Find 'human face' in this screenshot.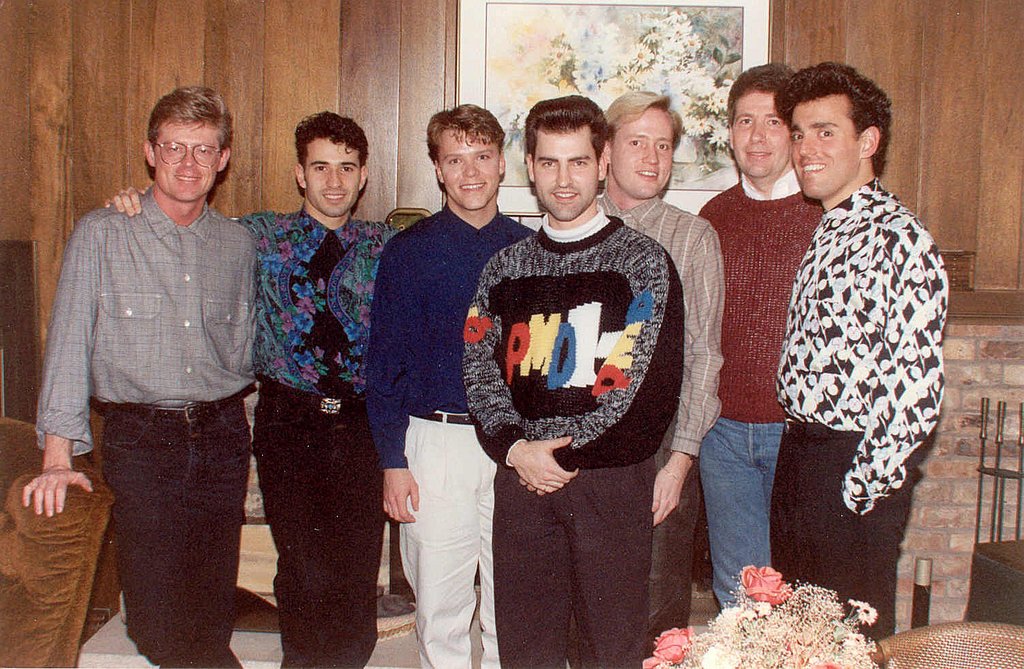
The bounding box for 'human face' is x1=532 y1=127 x2=599 y2=221.
